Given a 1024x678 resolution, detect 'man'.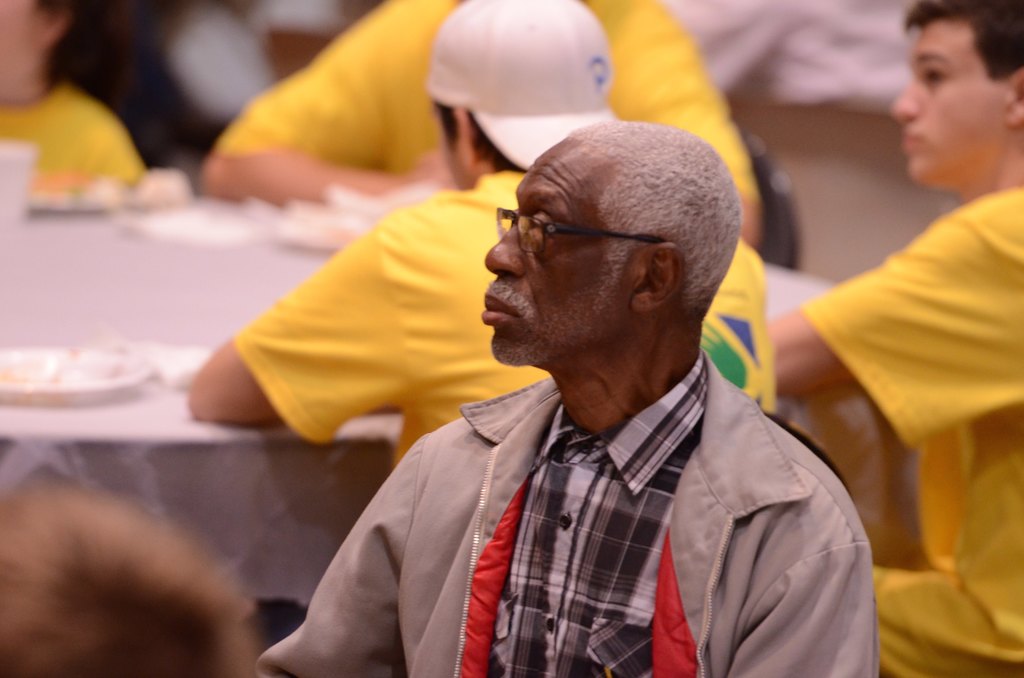
{"x1": 762, "y1": 0, "x2": 1023, "y2": 677}.
